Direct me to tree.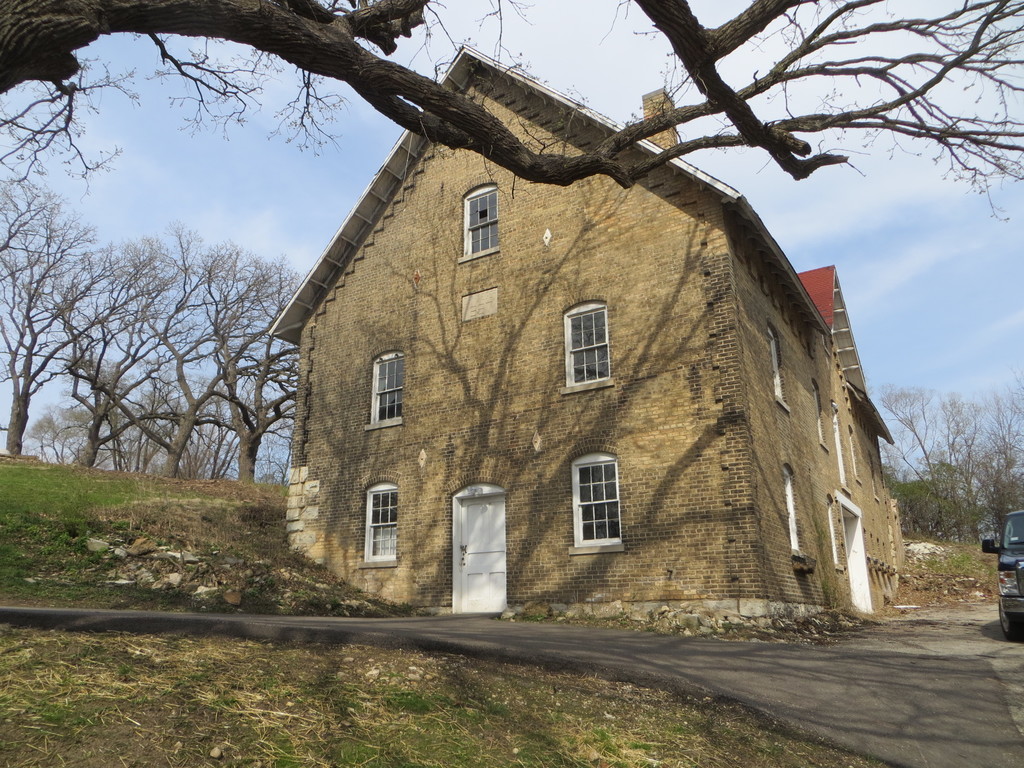
Direction: Rect(0, 1, 1023, 196).
